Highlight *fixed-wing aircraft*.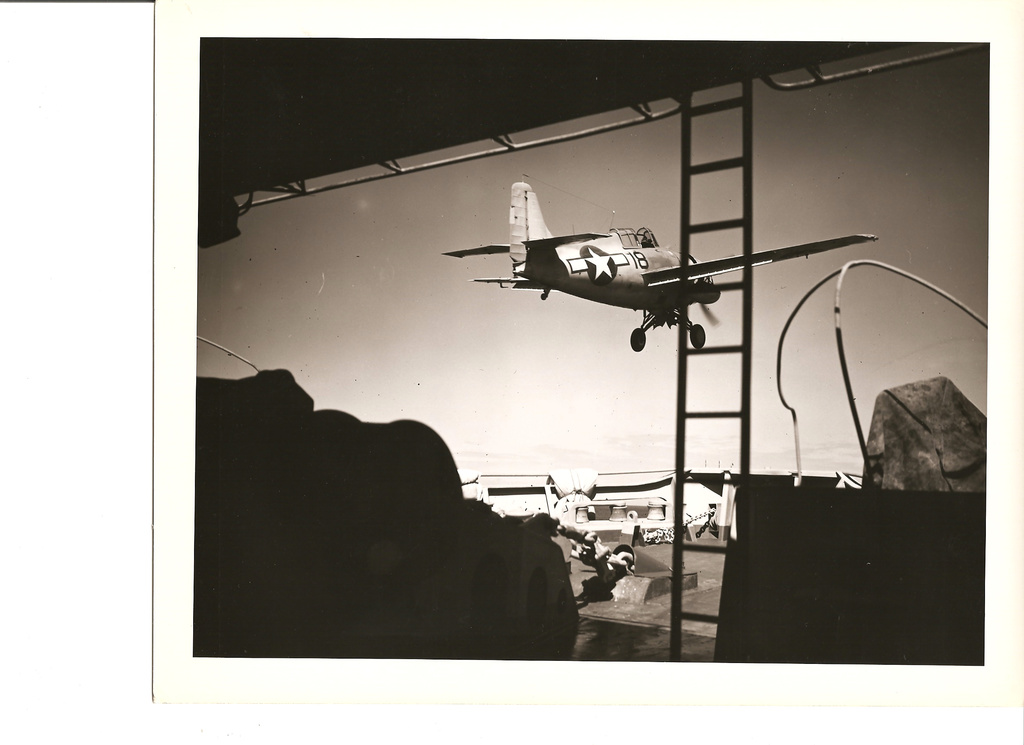
Highlighted region: <bbox>446, 168, 882, 357</bbox>.
